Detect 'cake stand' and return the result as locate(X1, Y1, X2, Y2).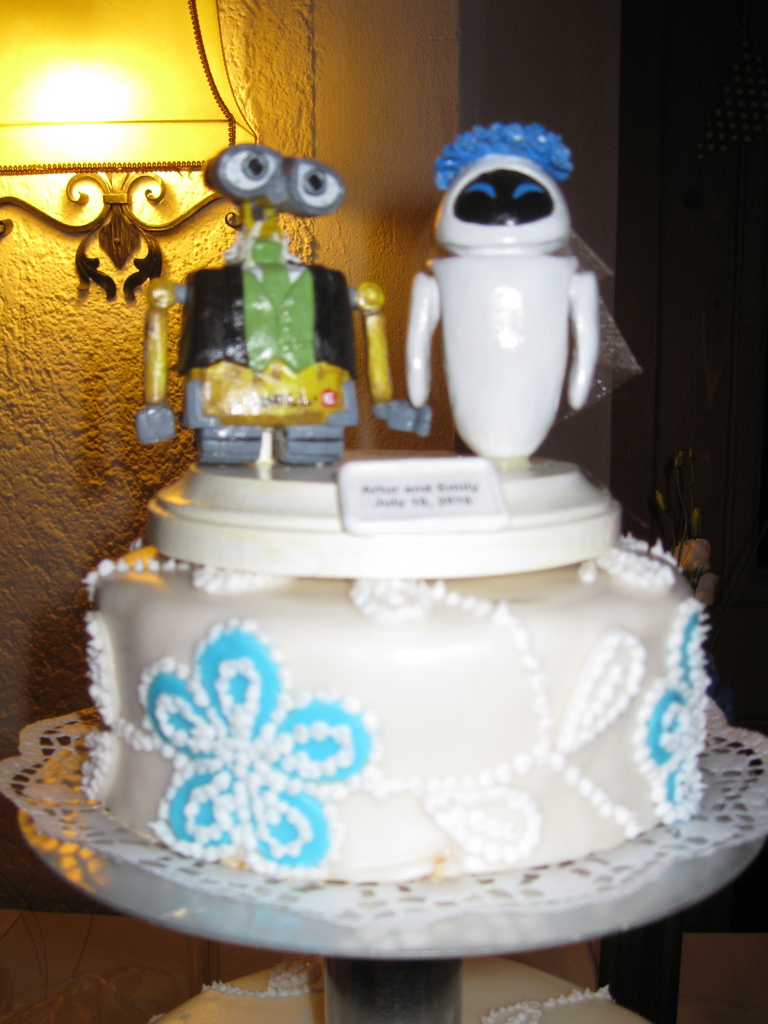
locate(25, 450, 767, 1023).
